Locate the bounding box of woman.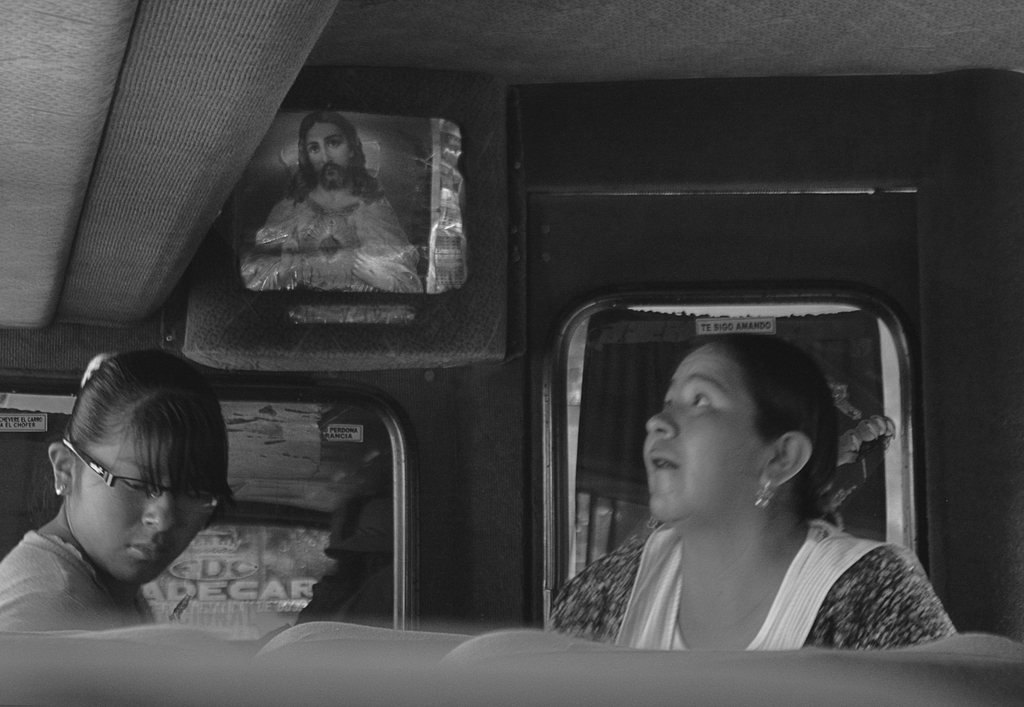
Bounding box: <box>548,328,955,653</box>.
